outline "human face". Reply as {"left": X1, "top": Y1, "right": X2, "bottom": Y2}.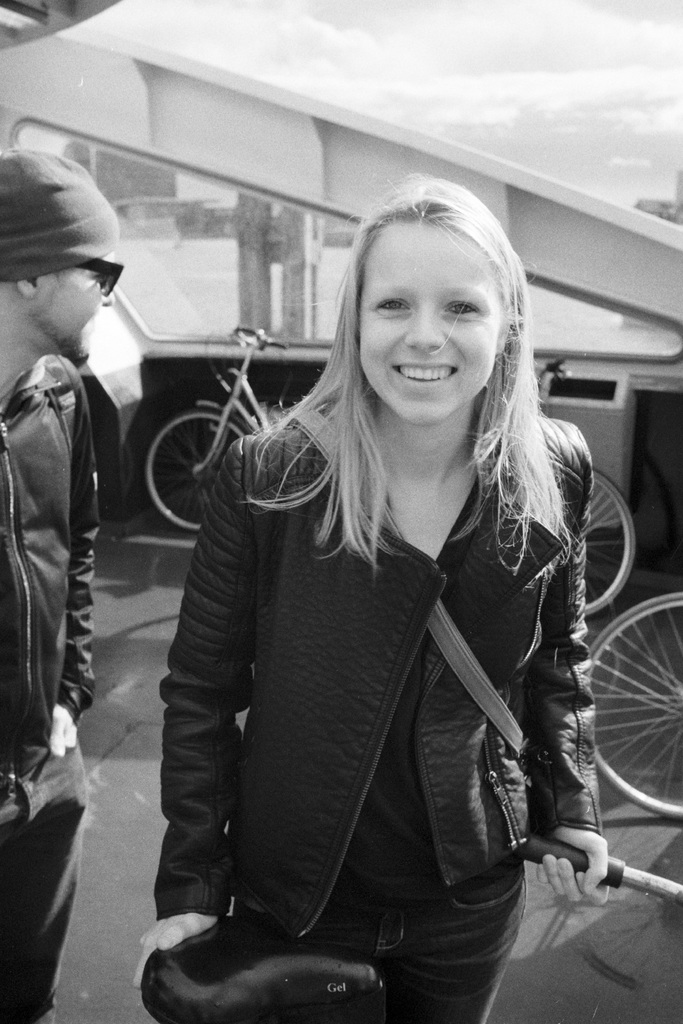
{"left": 356, "top": 220, "right": 503, "bottom": 426}.
